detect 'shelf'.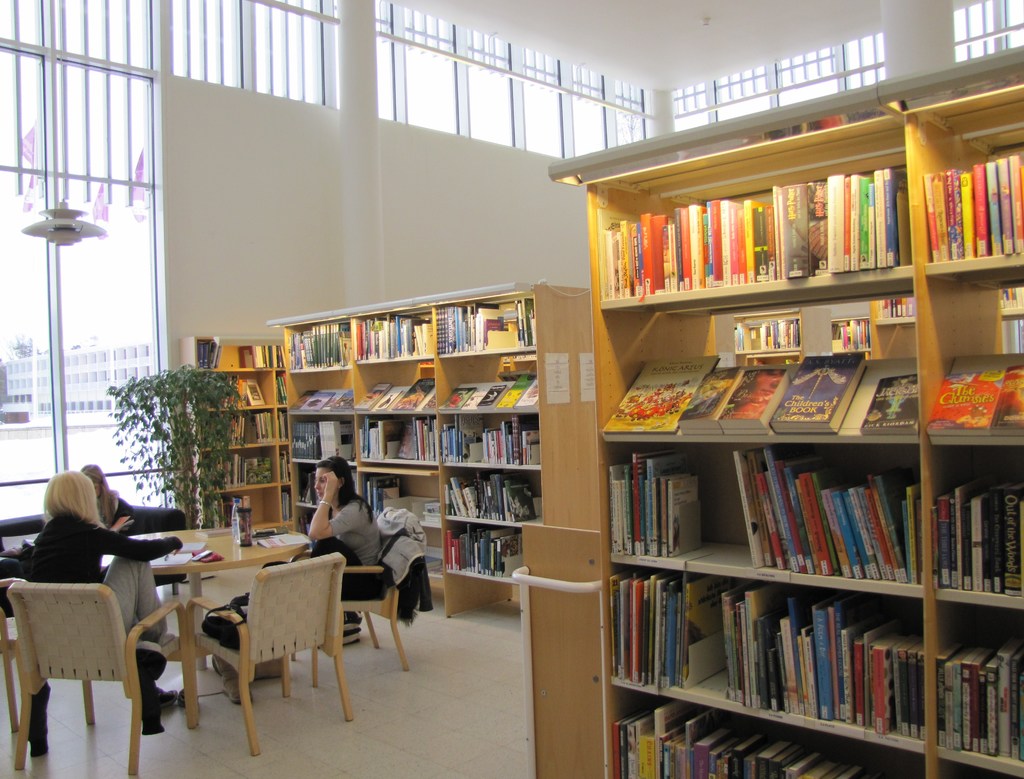
Detected at 922 431 1023 614.
